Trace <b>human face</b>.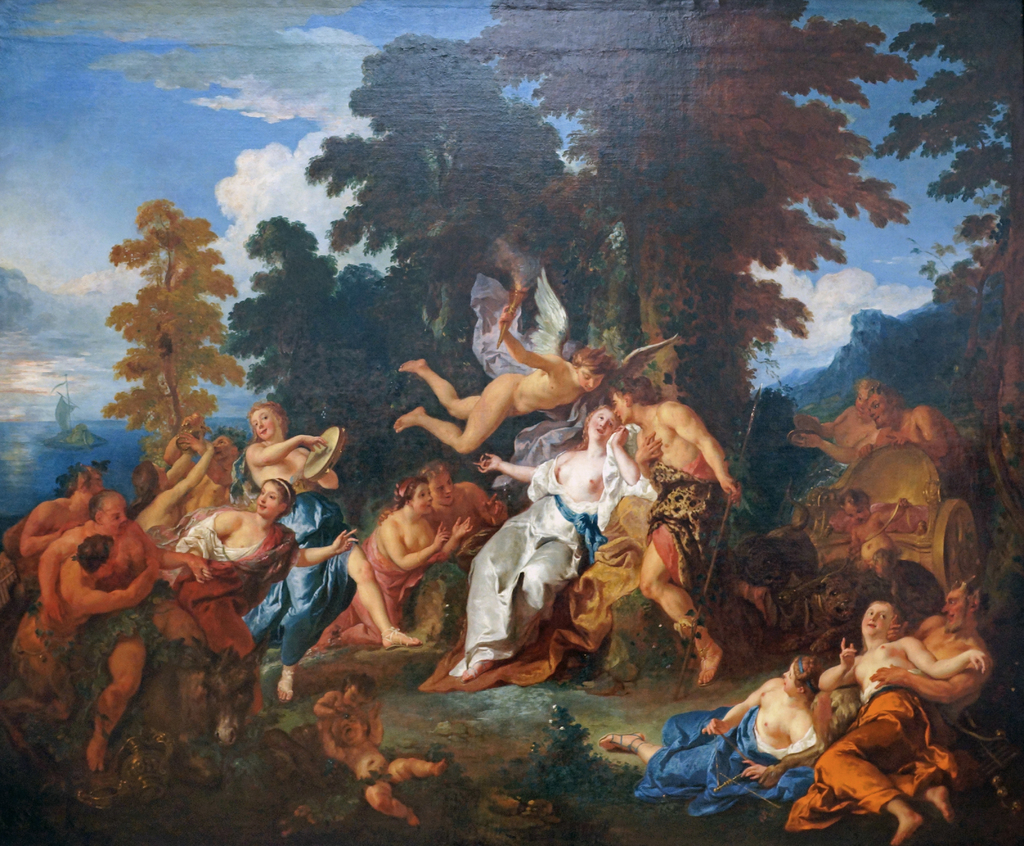
Traced to (858,605,892,633).
